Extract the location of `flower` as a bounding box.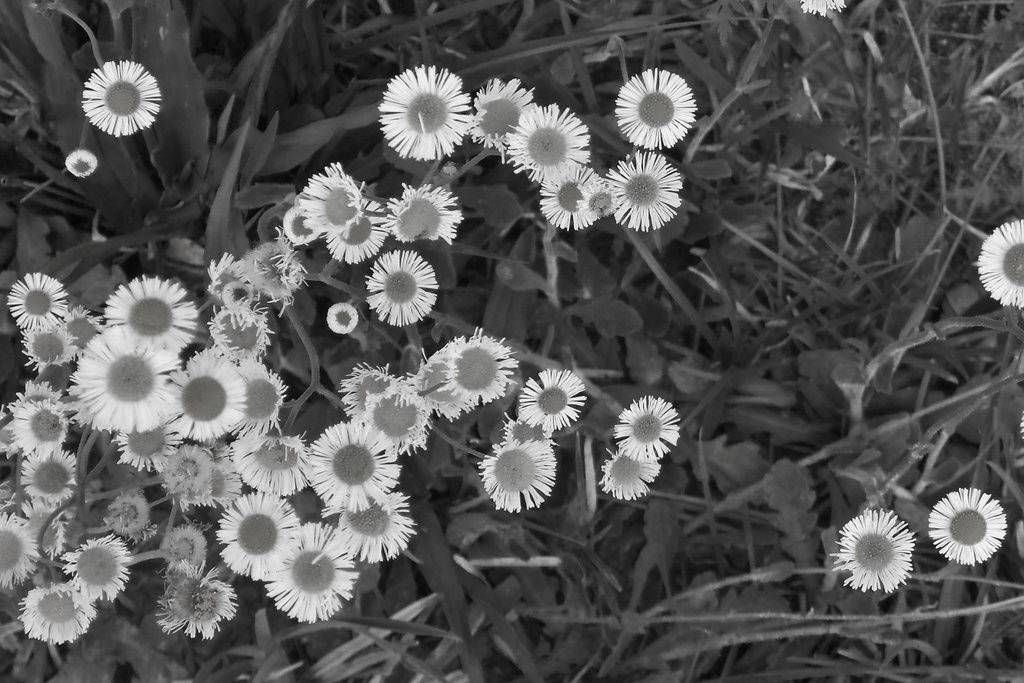
[x1=520, y1=368, x2=586, y2=434].
